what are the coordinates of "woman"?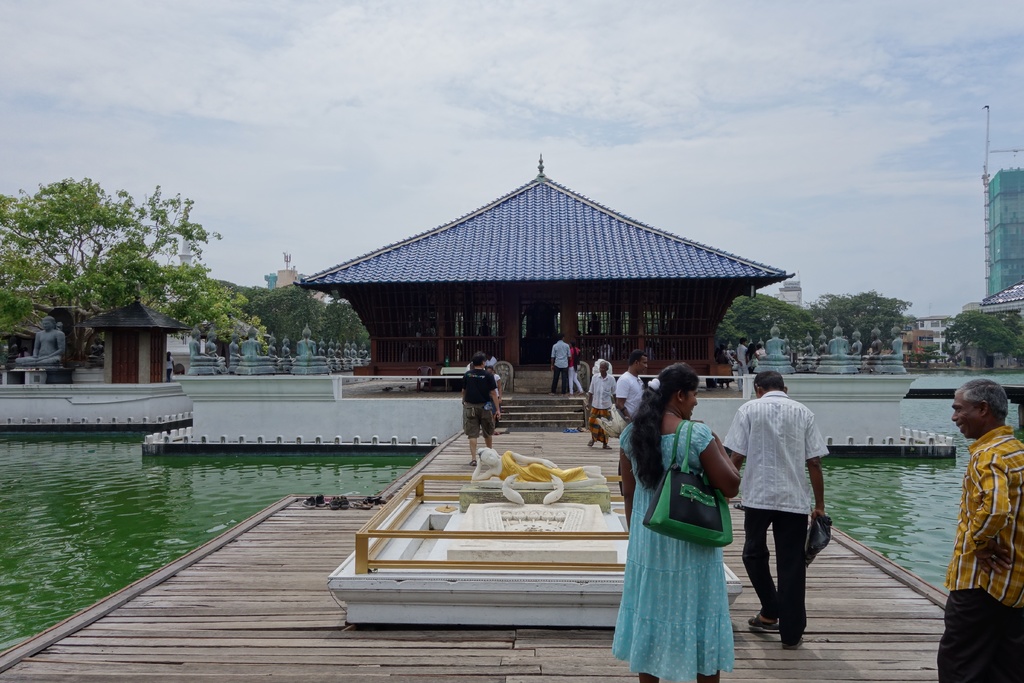
locate(566, 341, 588, 396).
